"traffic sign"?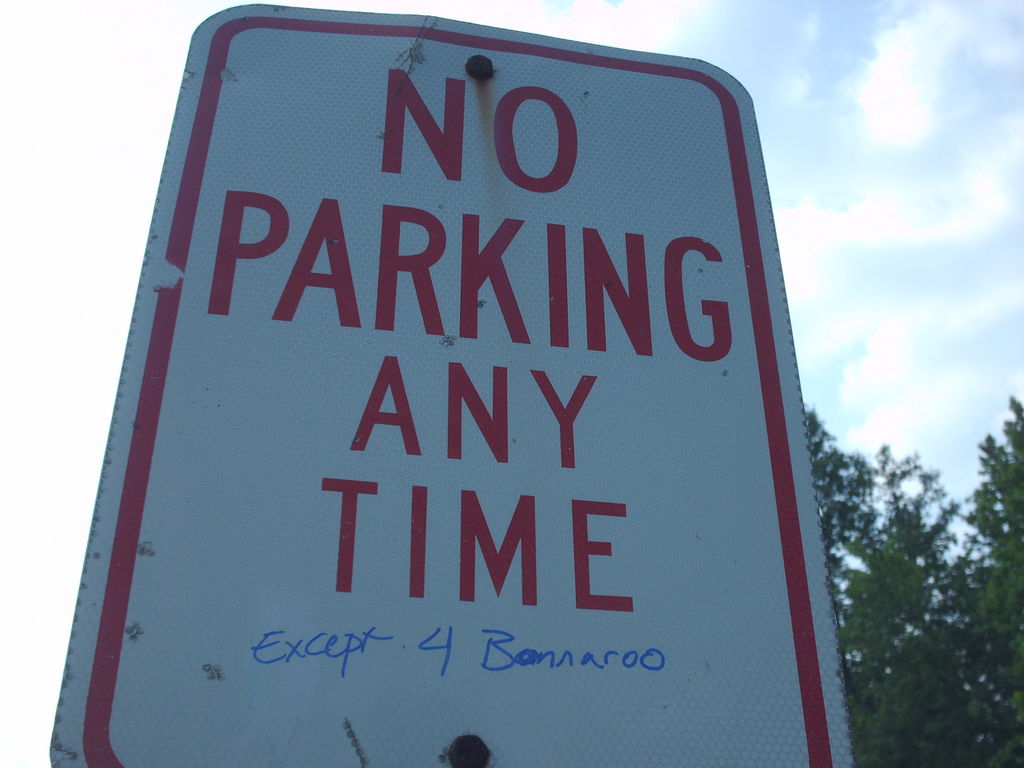
locate(48, 0, 852, 767)
